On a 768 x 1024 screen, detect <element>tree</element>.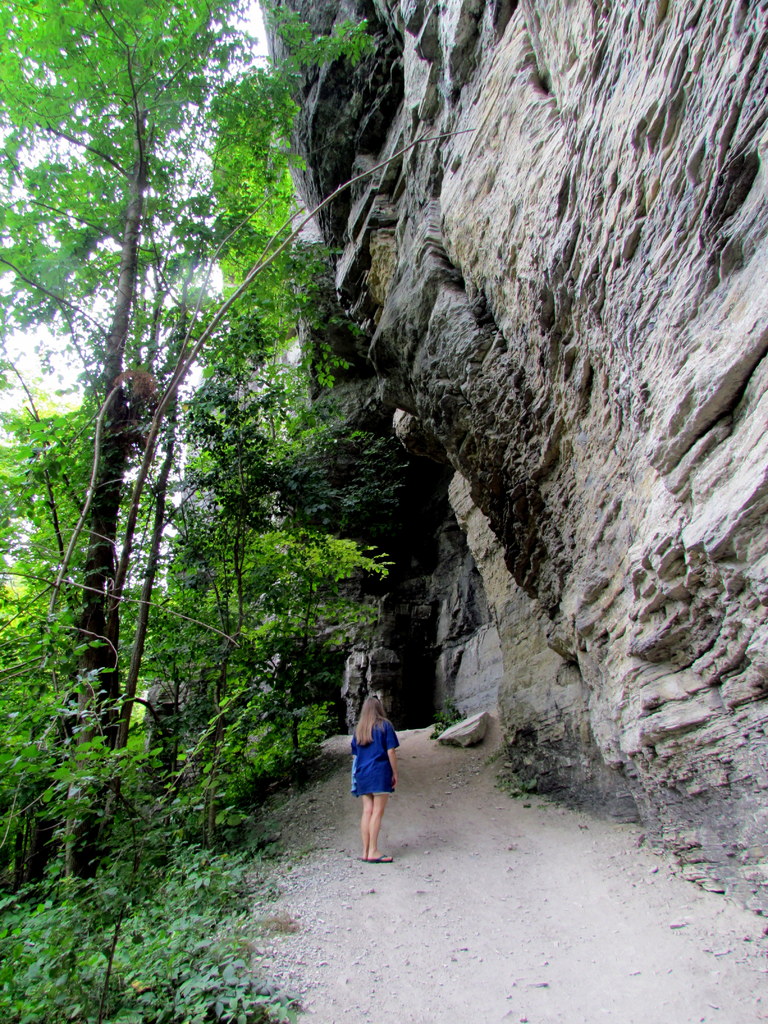
0, 0, 483, 1023.
